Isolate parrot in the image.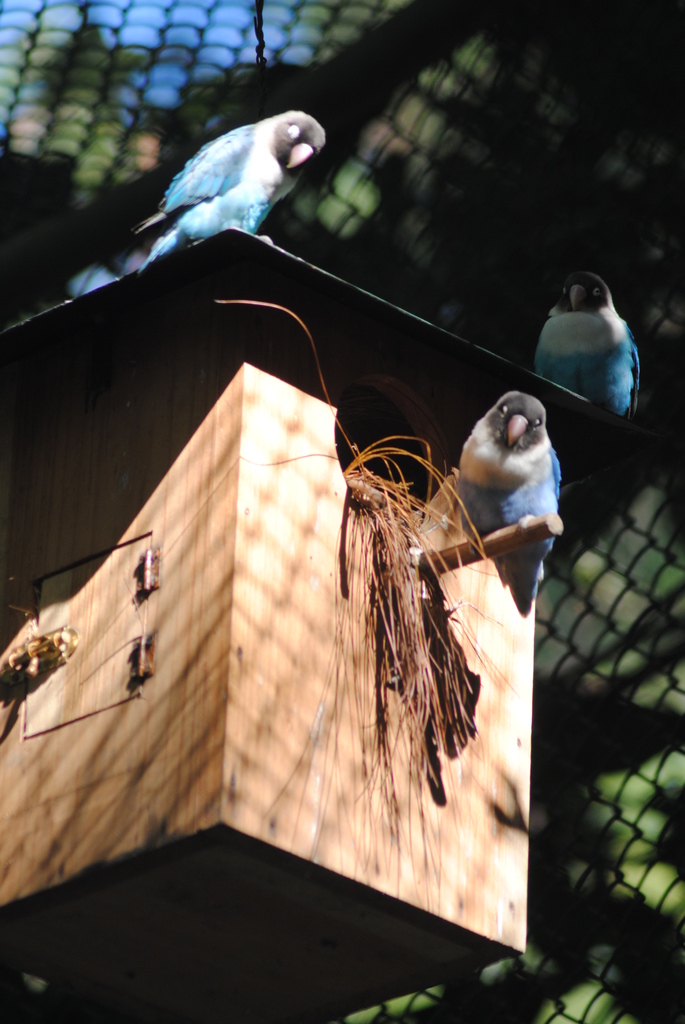
Isolated region: box=[534, 273, 646, 420].
